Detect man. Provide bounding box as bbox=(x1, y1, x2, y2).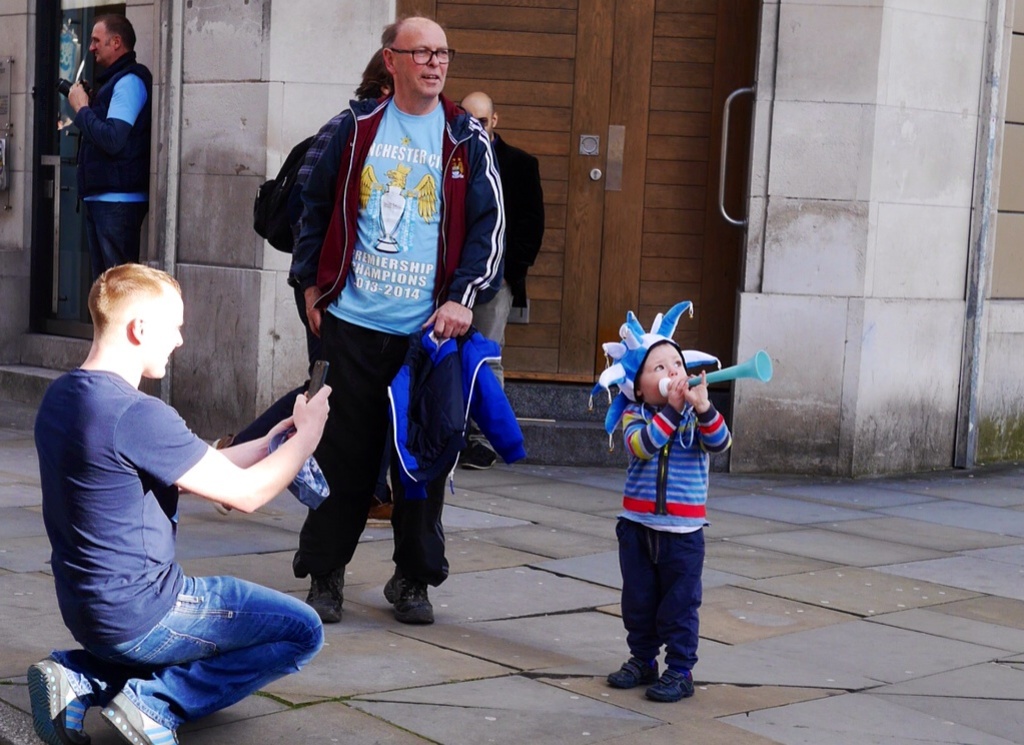
bbox=(213, 48, 393, 525).
